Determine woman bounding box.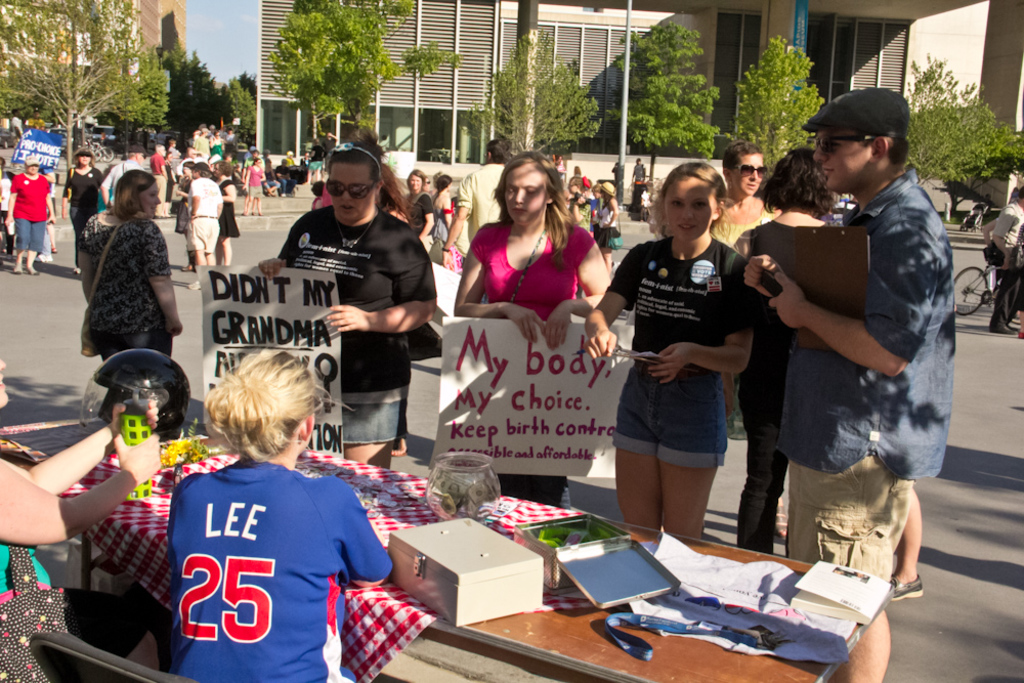
Determined: detection(1, 155, 55, 273).
